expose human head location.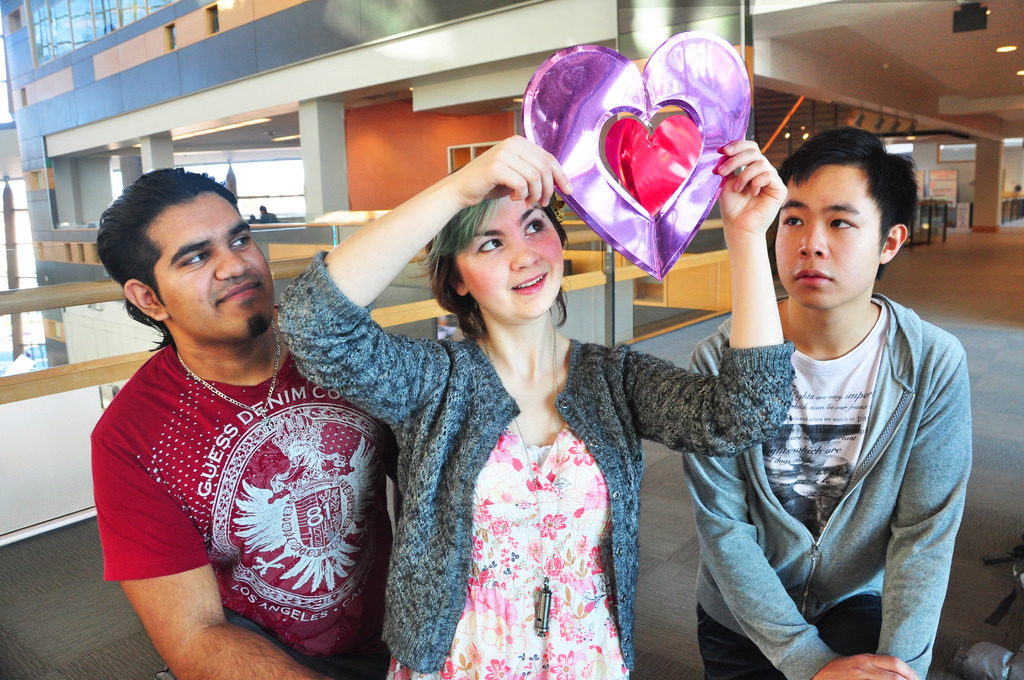
Exposed at detection(425, 197, 568, 324).
